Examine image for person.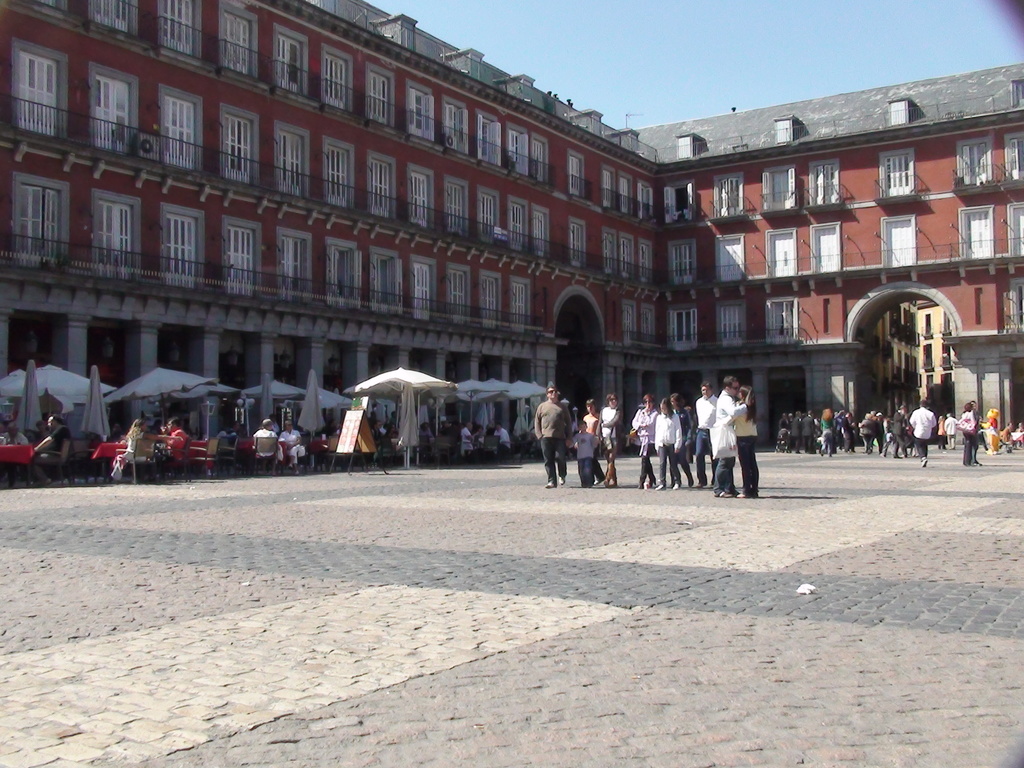
Examination result: l=533, t=387, r=575, b=487.
